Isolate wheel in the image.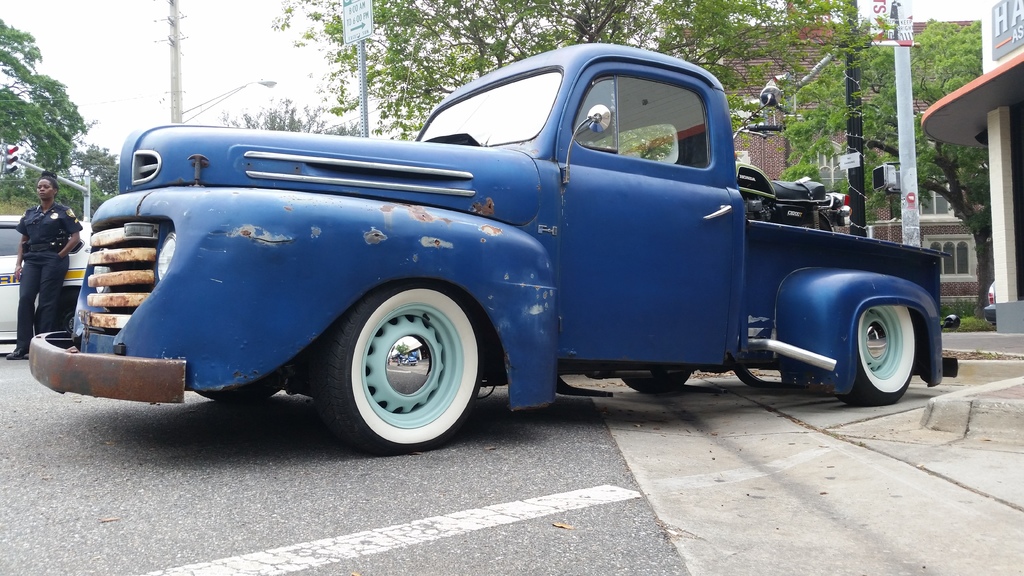
Isolated region: (826,304,931,417).
